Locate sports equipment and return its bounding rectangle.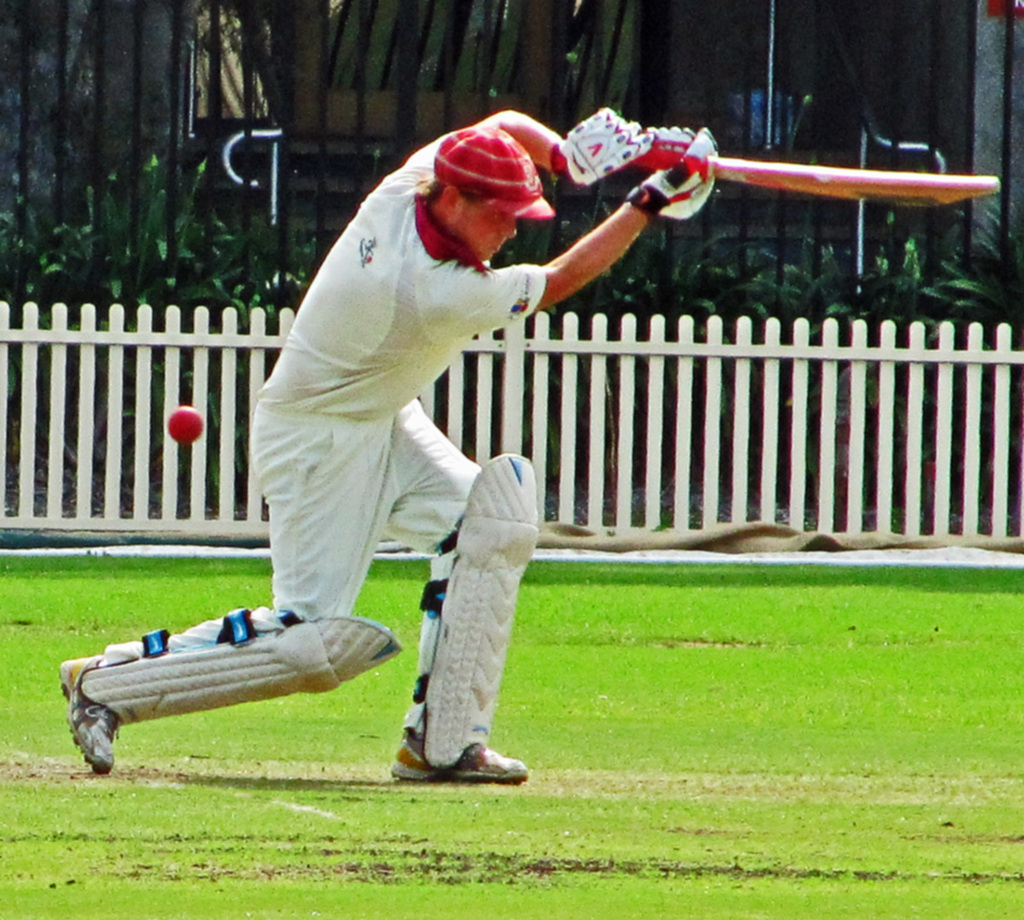
Rect(608, 123, 717, 224).
